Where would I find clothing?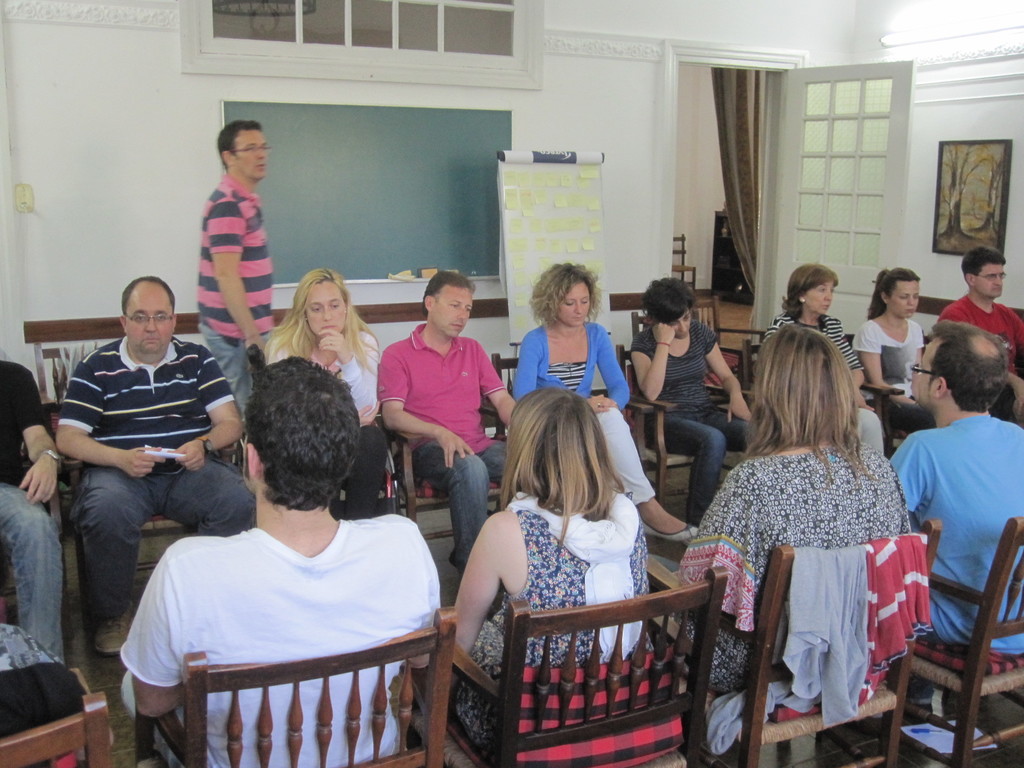
At (x1=944, y1=298, x2=1023, y2=399).
